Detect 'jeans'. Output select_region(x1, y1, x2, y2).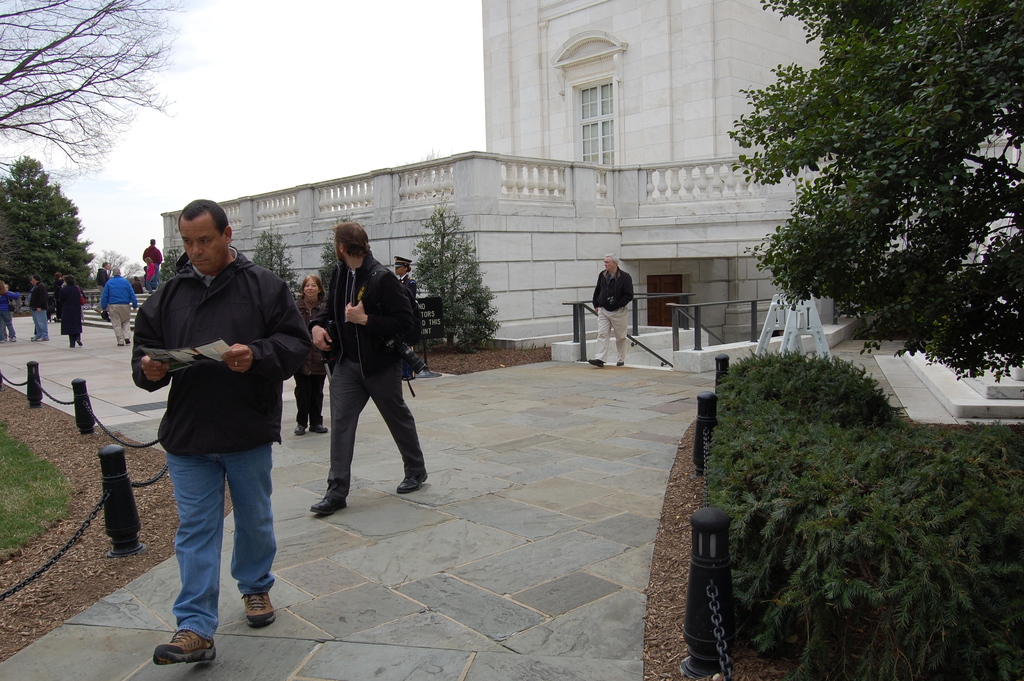
select_region(165, 441, 285, 648).
